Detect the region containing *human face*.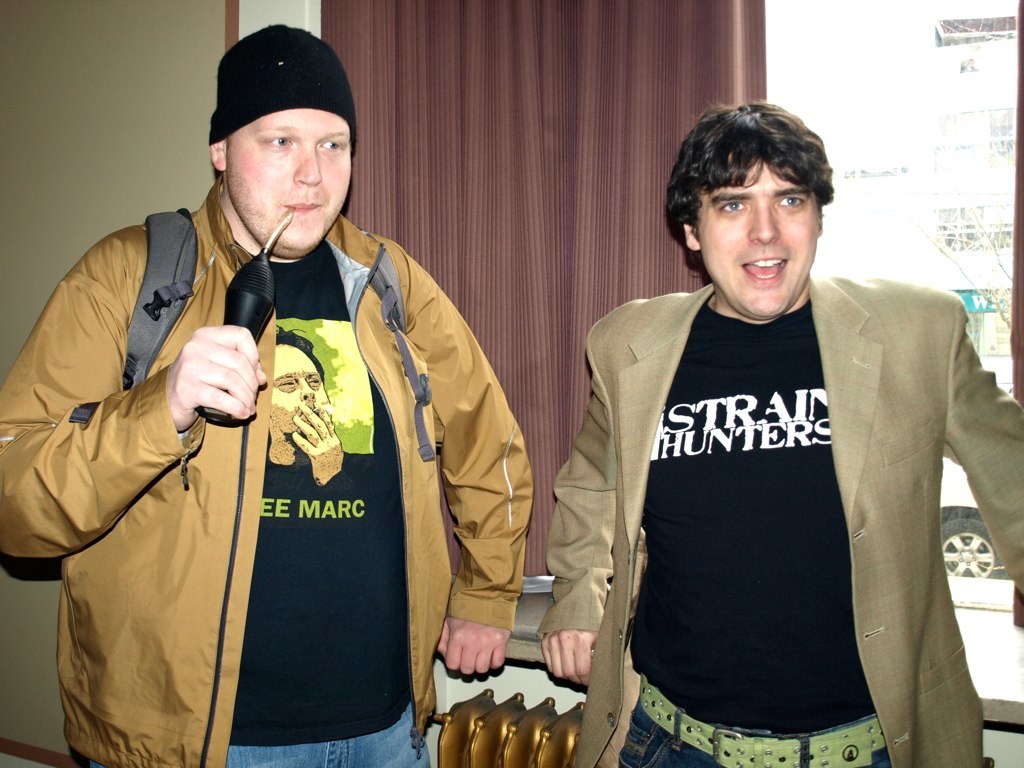
(692, 155, 819, 317).
